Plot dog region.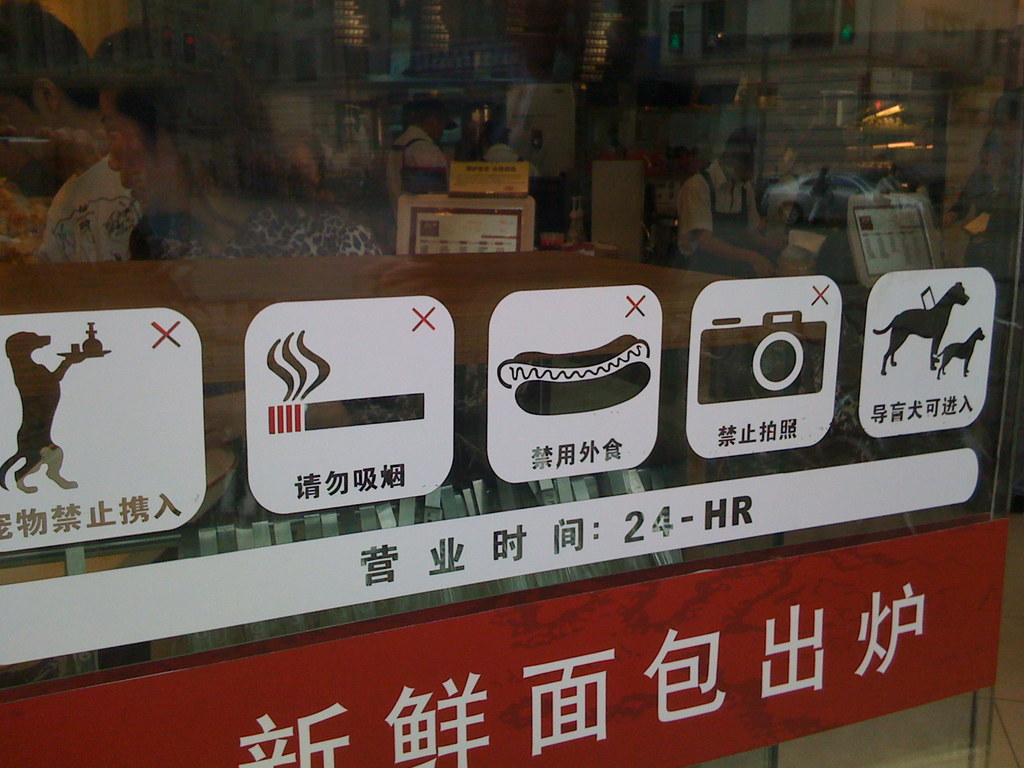
Plotted at {"left": 872, "top": 282, "right": 971, "bottom": 376}.
